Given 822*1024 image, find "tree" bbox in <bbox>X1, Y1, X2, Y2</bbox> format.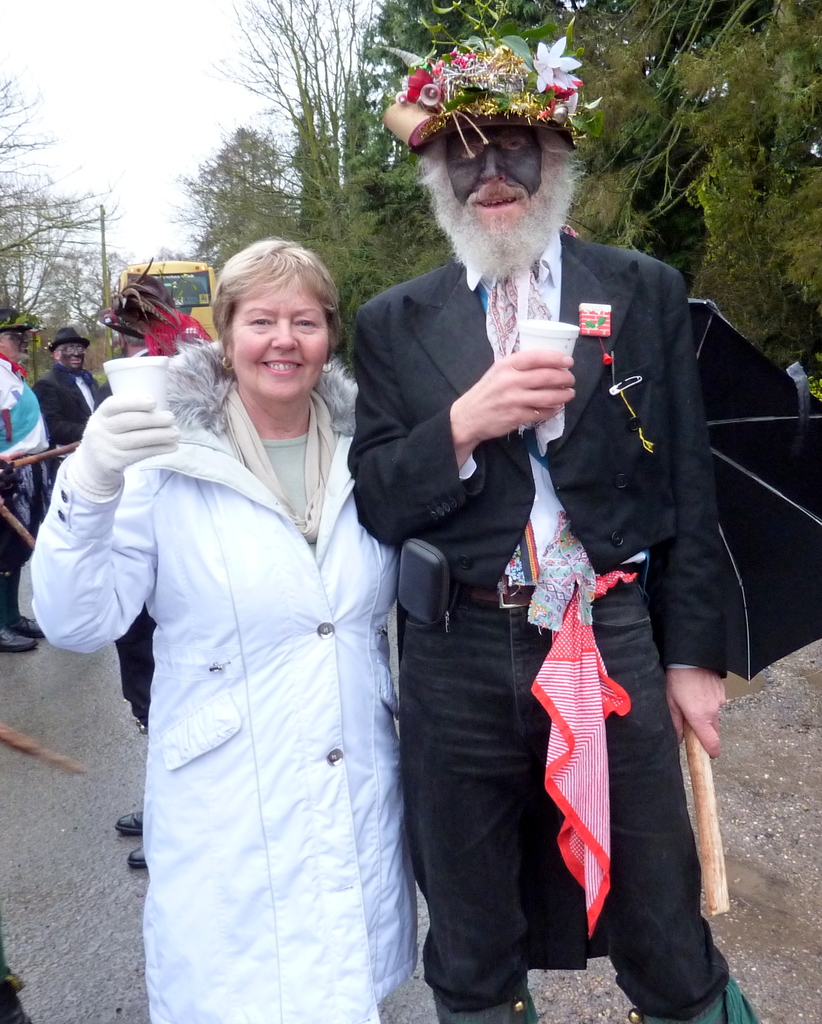
<bbox>0, 83, 112, 351</bbox>.
